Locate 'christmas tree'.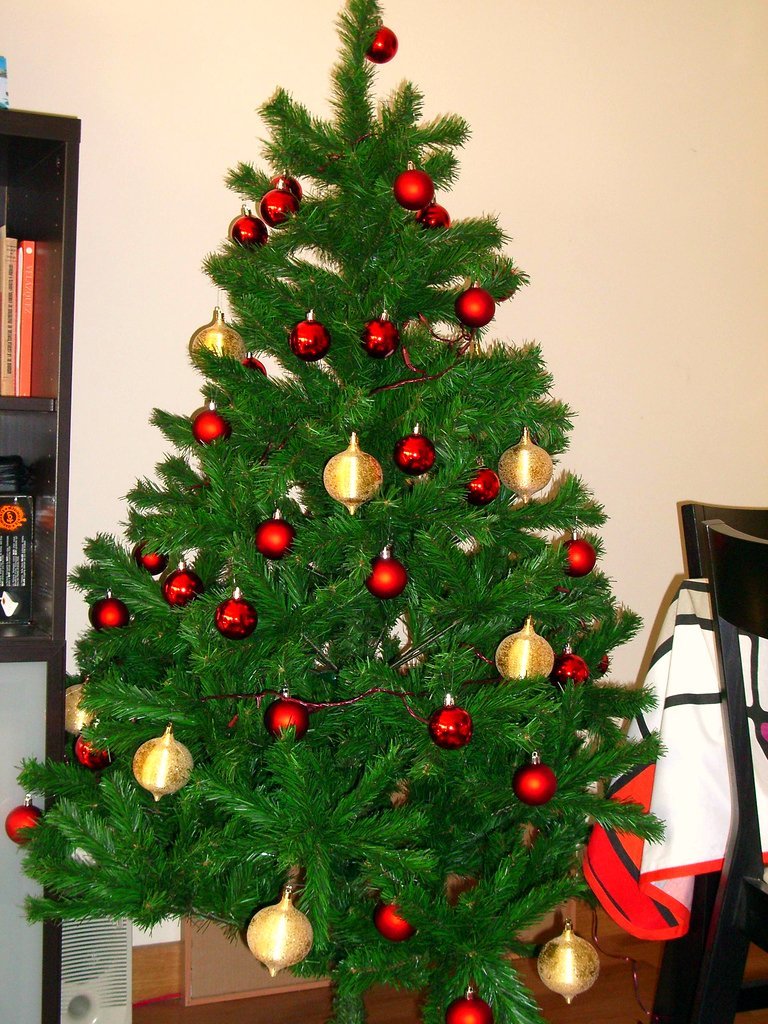
Bounding box: 5/0/664/1023.
